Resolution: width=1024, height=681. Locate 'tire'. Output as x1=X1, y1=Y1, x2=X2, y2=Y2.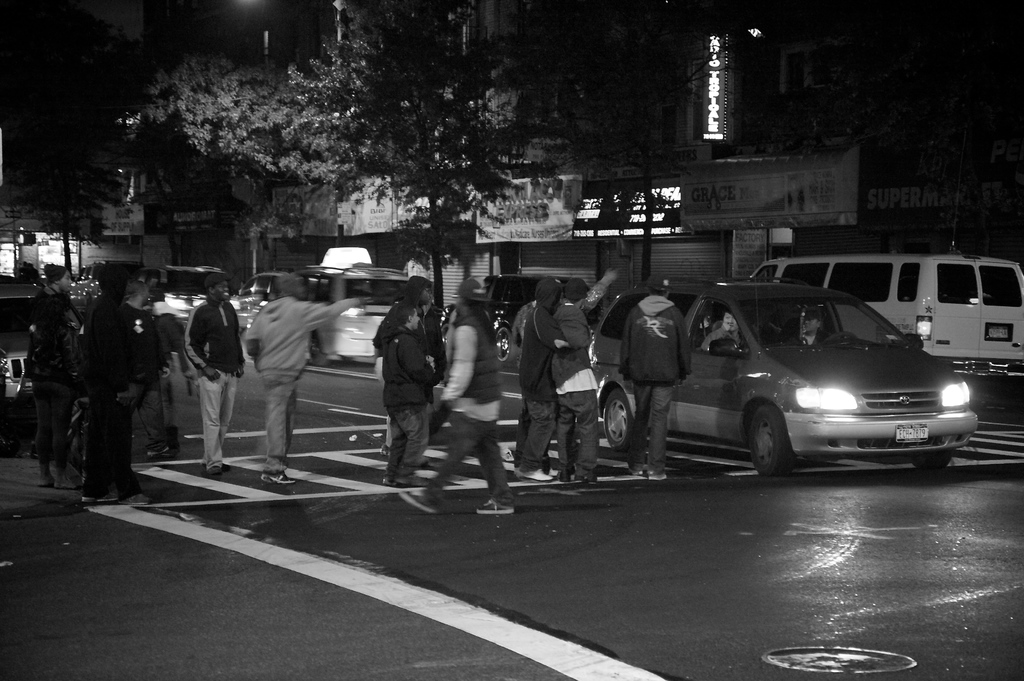
x1=493, y1=326, x2=520, y2=370.
